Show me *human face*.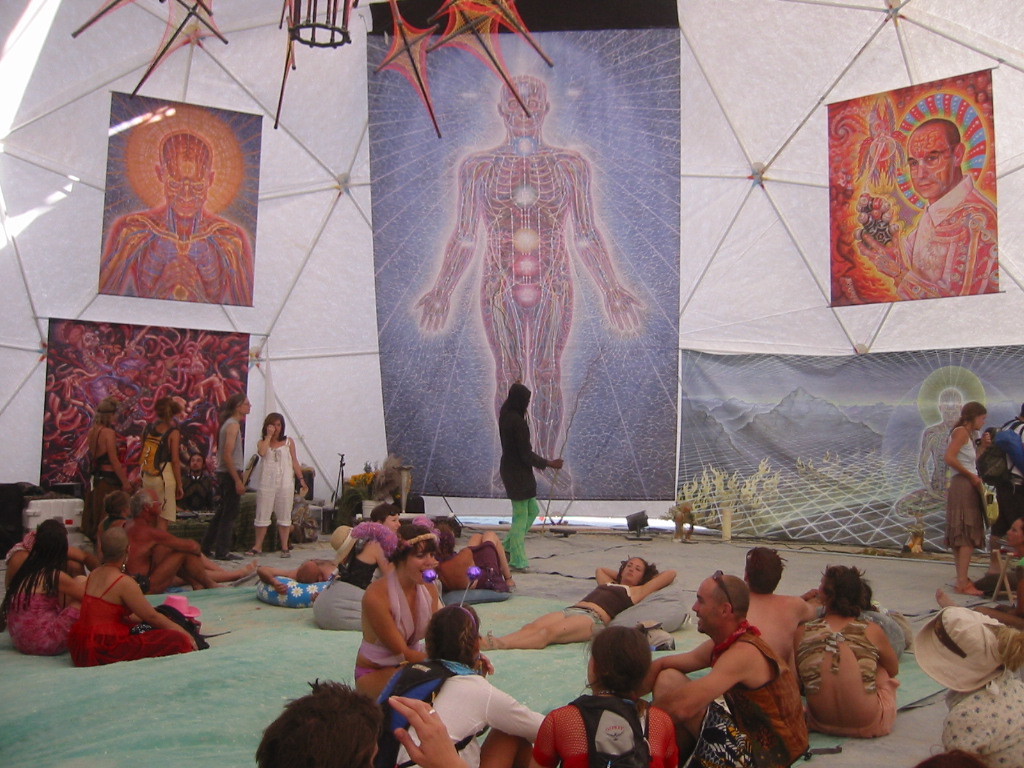
*human face* is here: BBox(691, 585, 723, 631).
